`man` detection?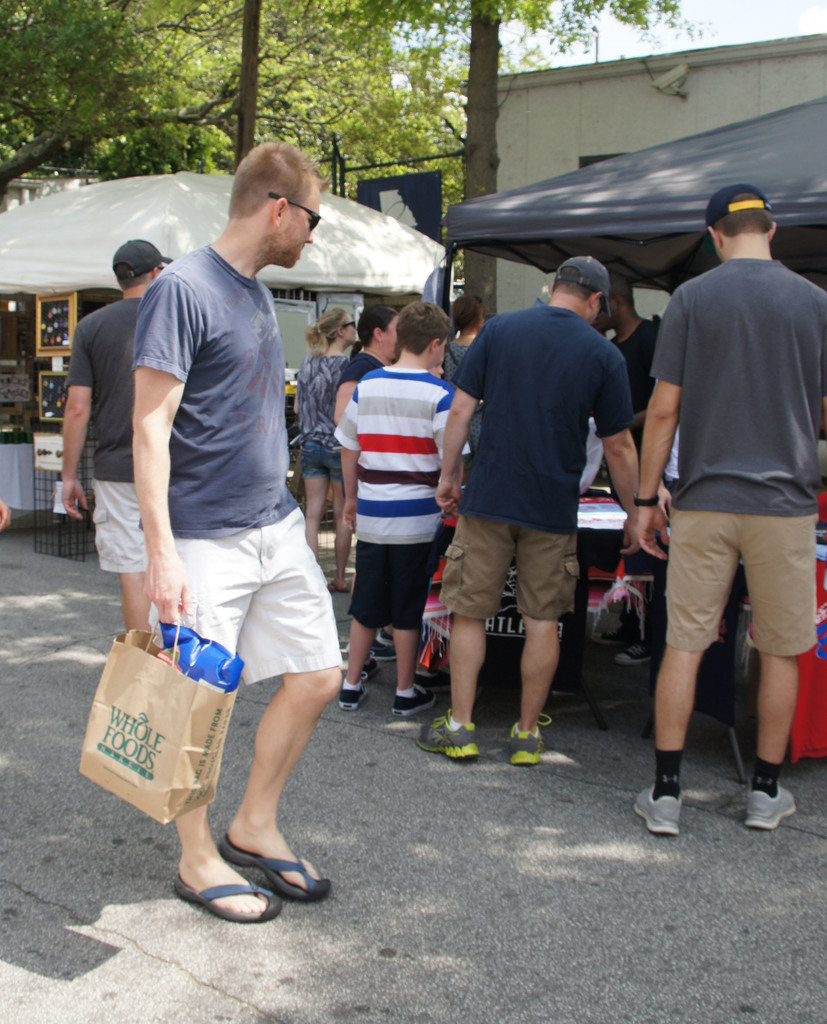
420:255:652:762
